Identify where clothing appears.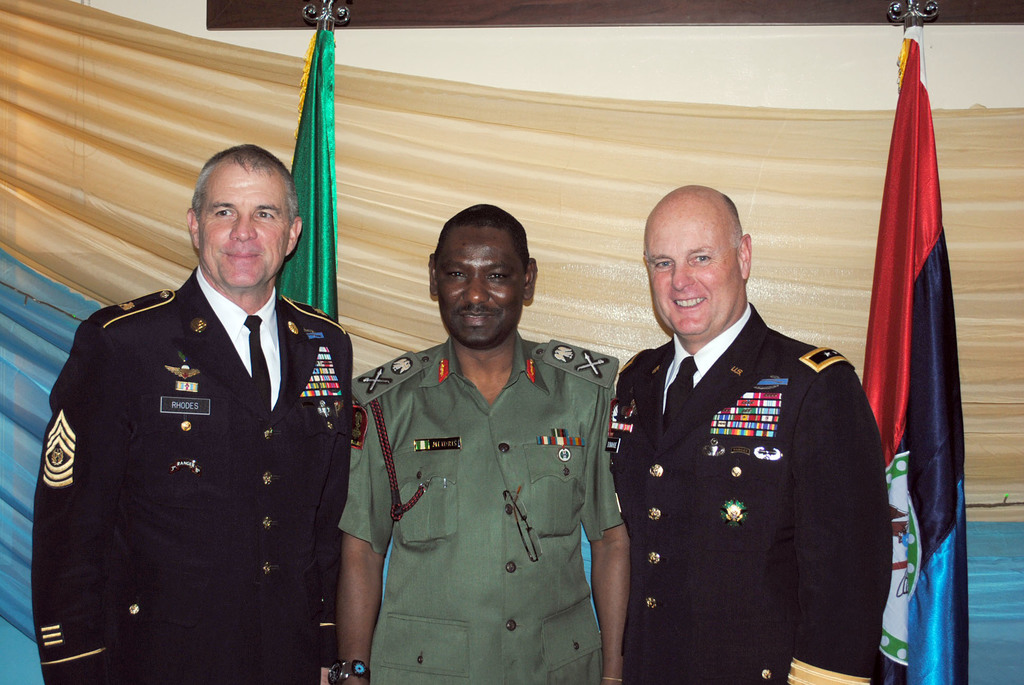
Appears at detection(336, 332, 632, 684).
